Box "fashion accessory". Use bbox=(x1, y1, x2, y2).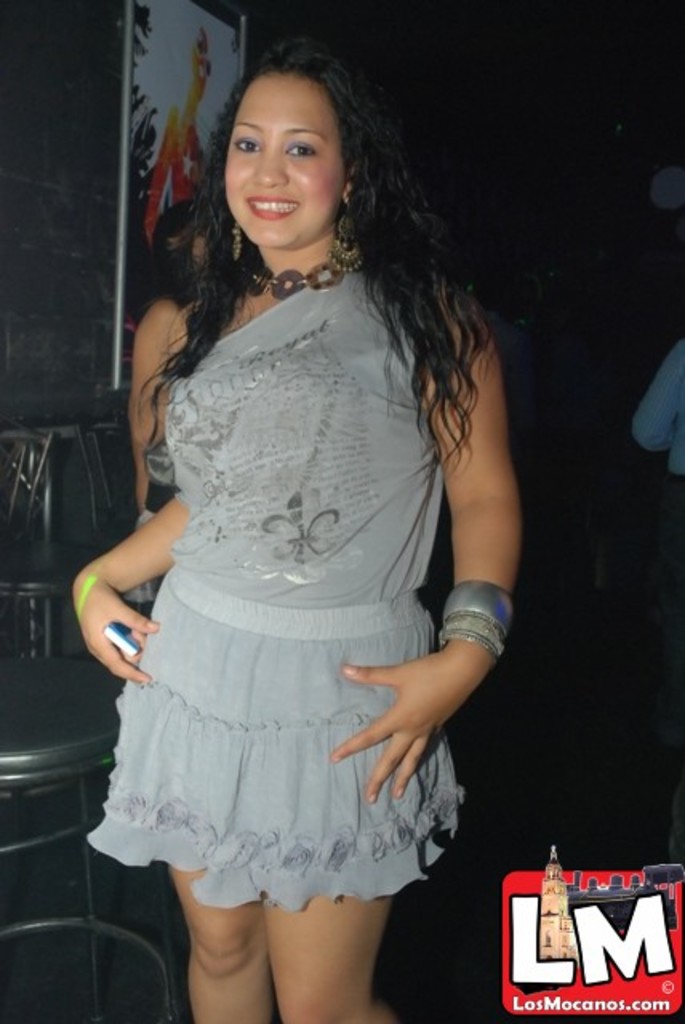
bbox=(323, 200, 365, 277).
